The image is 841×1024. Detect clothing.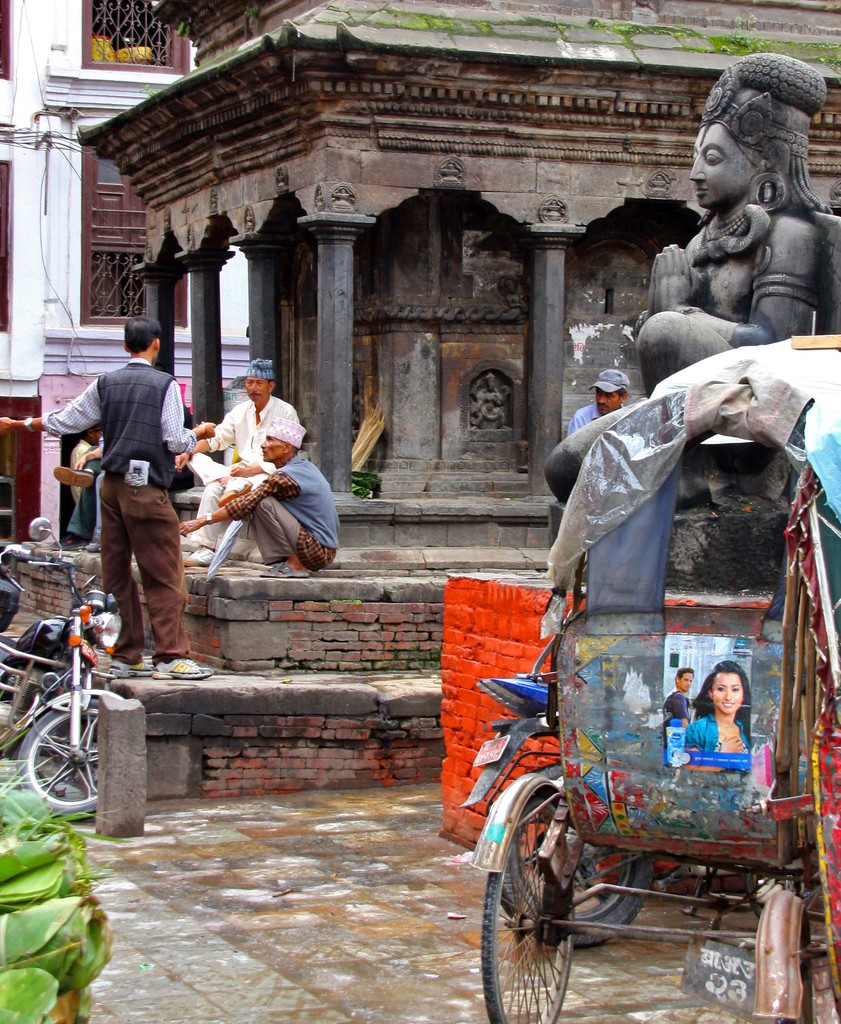
Detection: {"left": 192, "top": 392, "right": 301, "bottom": 548}.
